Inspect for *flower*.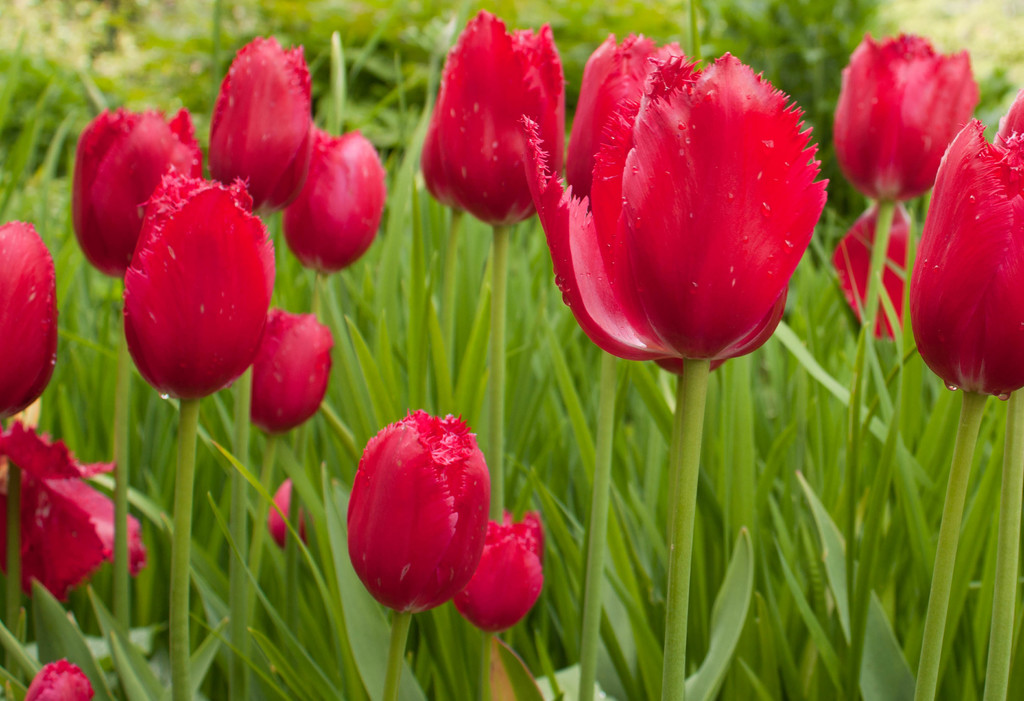
Inspection: <bbox>0, 222, 63, 419</bbox>.
